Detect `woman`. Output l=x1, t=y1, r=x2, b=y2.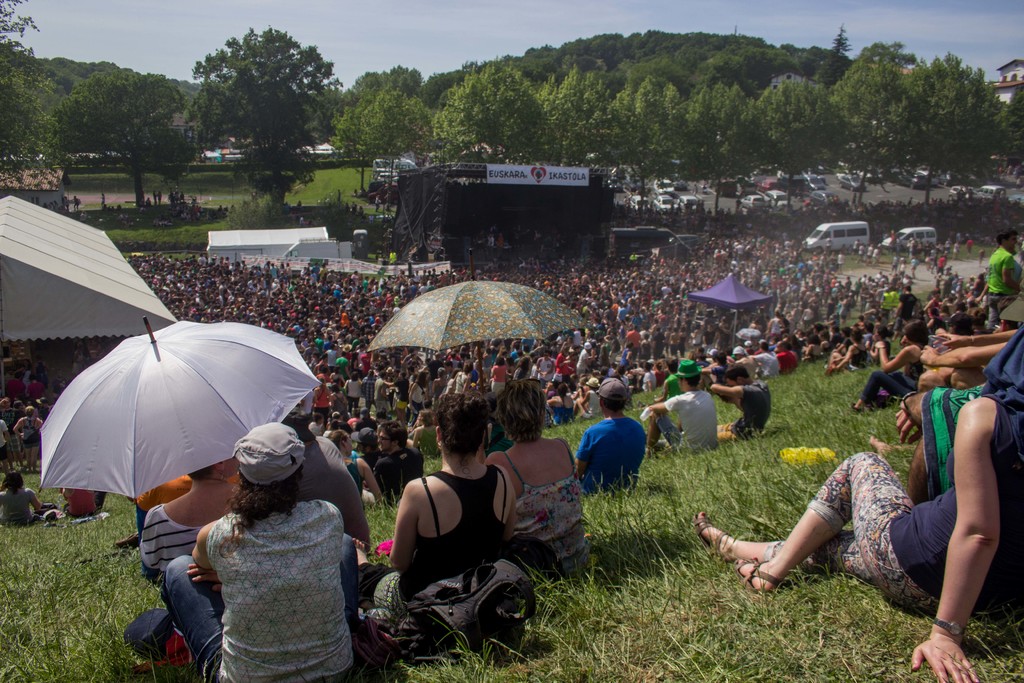
l=166, t=427, r=380, b=682.
